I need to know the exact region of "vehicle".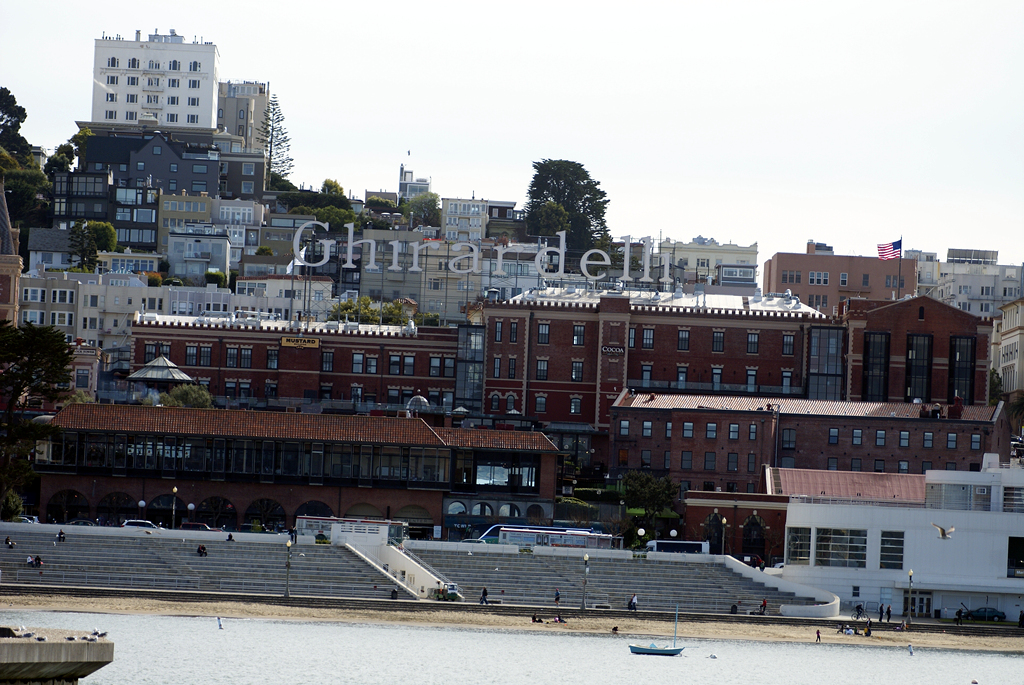
Region: 239/523/286/535.
